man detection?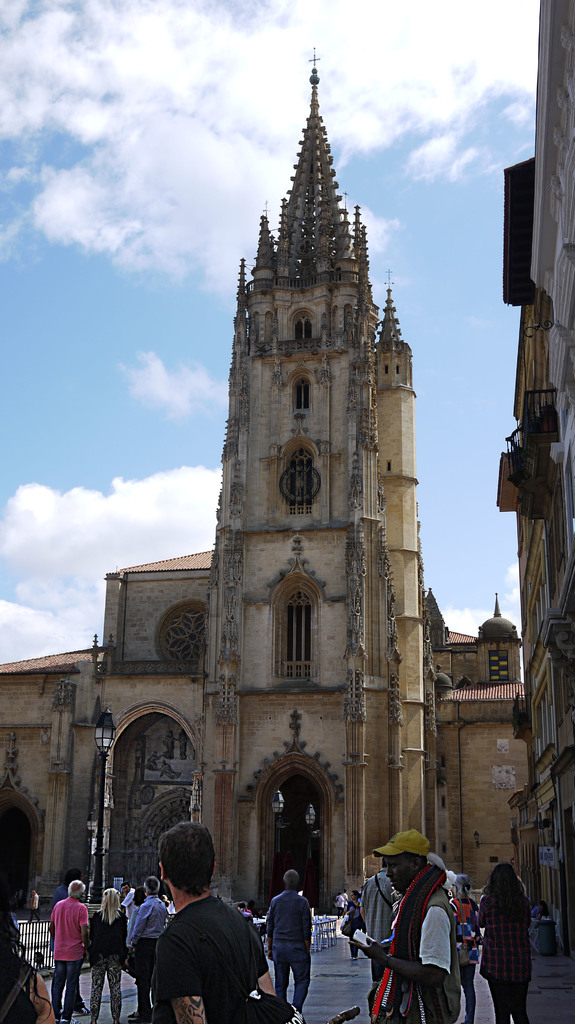
l=135, t=828, r=272, b=1023
